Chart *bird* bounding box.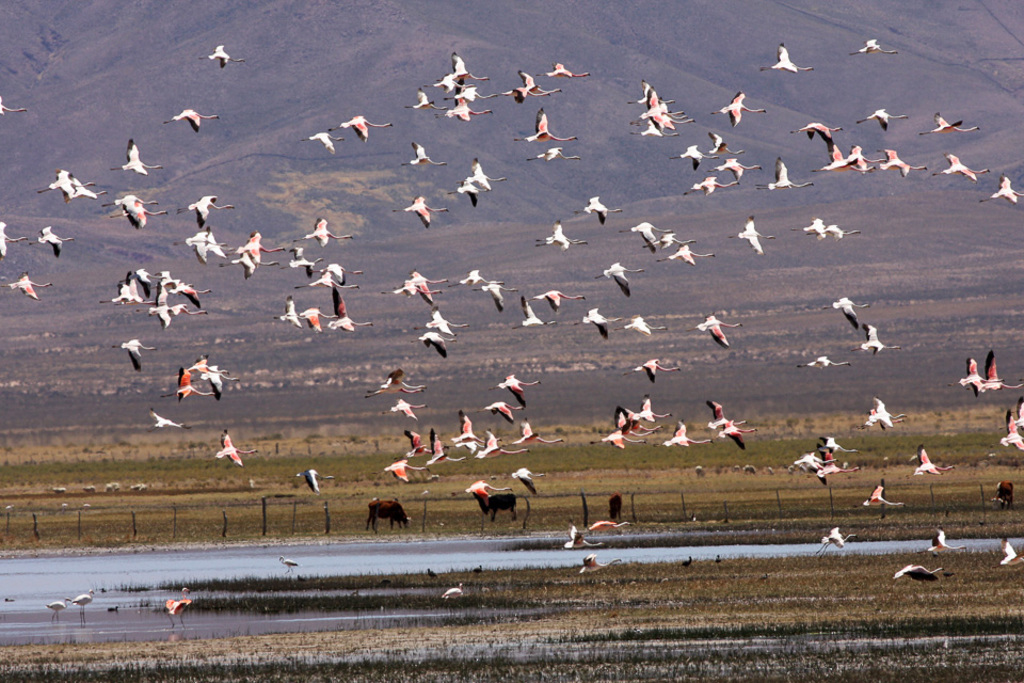
Charted: {"left": 293, "top": 272, "right": 349, "bottom": 292}.
